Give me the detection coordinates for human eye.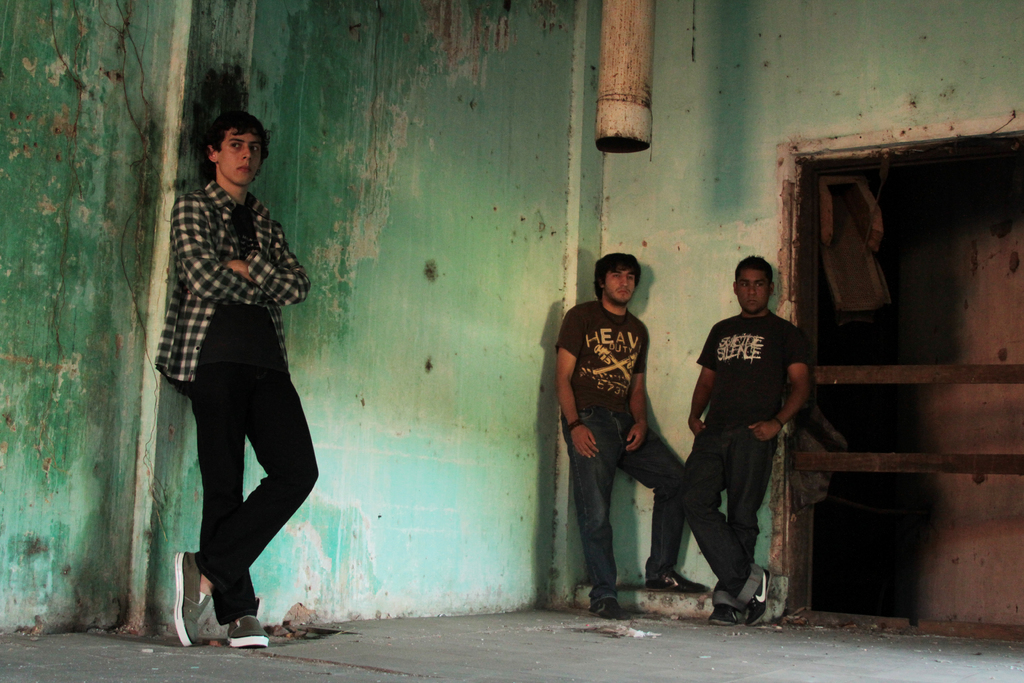
250,143,261,156.
